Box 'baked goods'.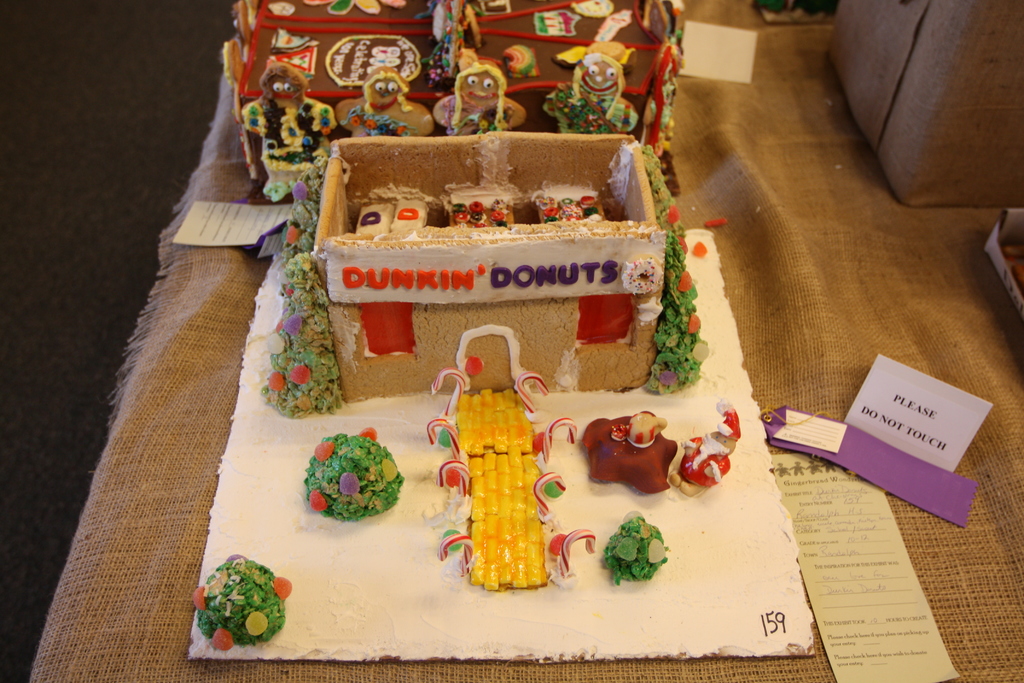
bbox=(600, 504, 673, 585).
